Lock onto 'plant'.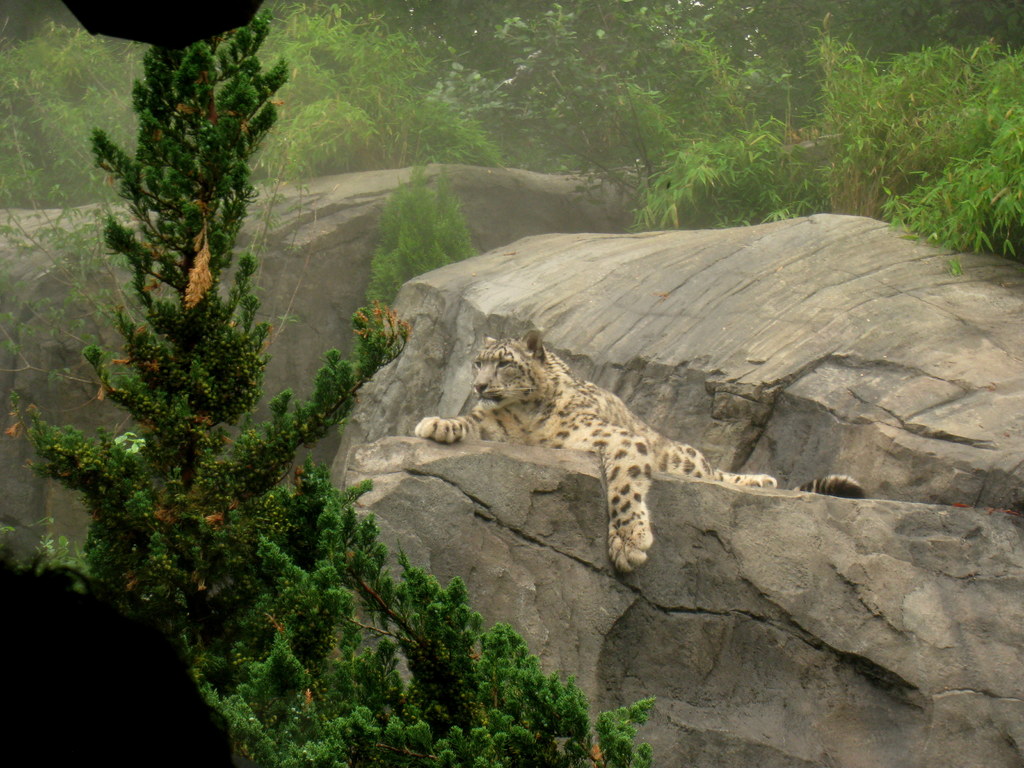
Locked: region(1, 3, 267, 213).
